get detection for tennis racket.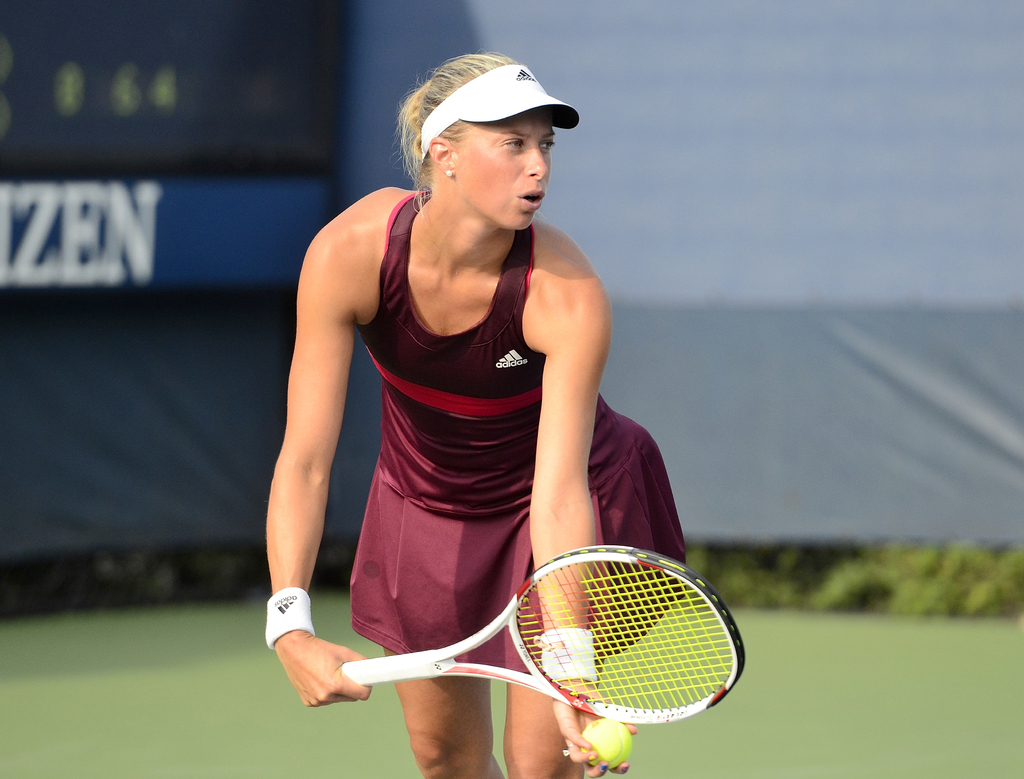
Detection: select_region(338, 546, 740, 723).
